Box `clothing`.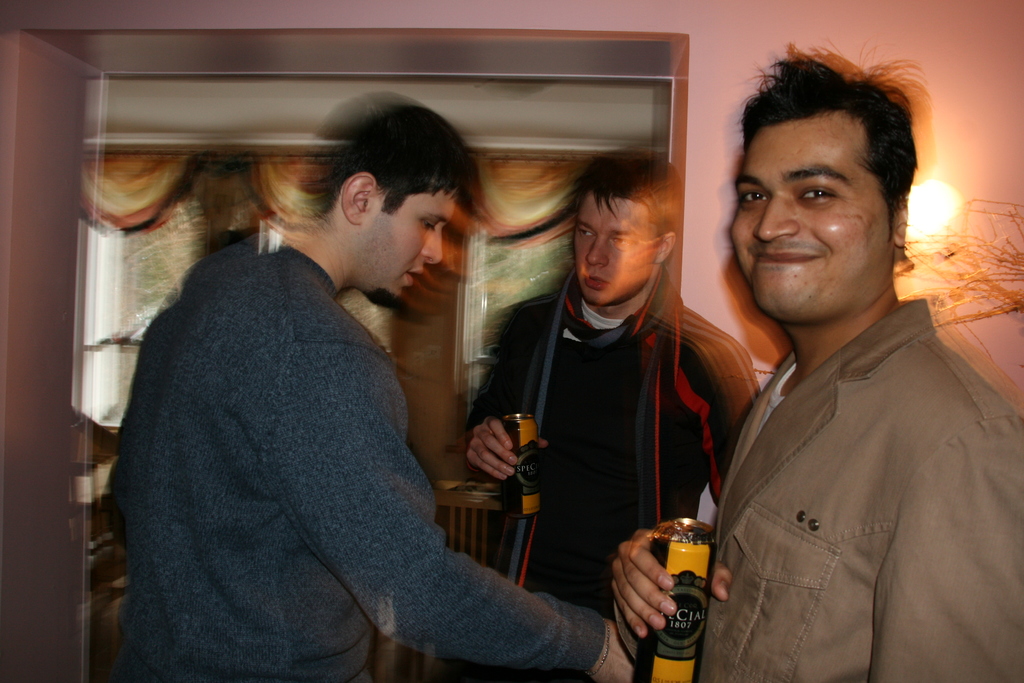
(left=460, top=261, right=768, bottom=682).
